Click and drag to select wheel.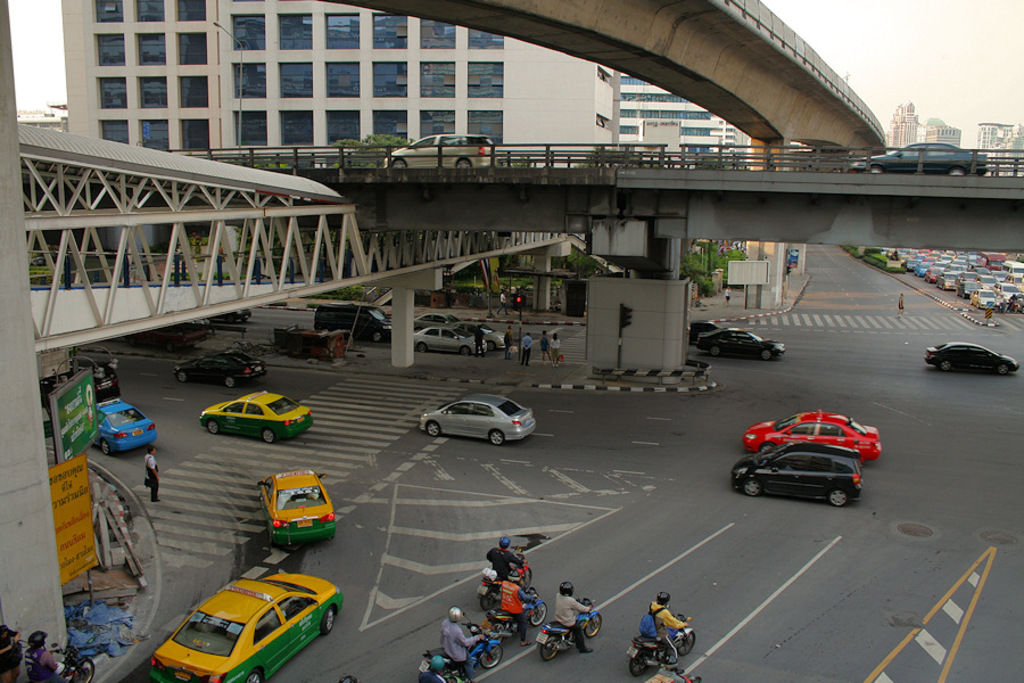
Selection: 715:347:719:357.
